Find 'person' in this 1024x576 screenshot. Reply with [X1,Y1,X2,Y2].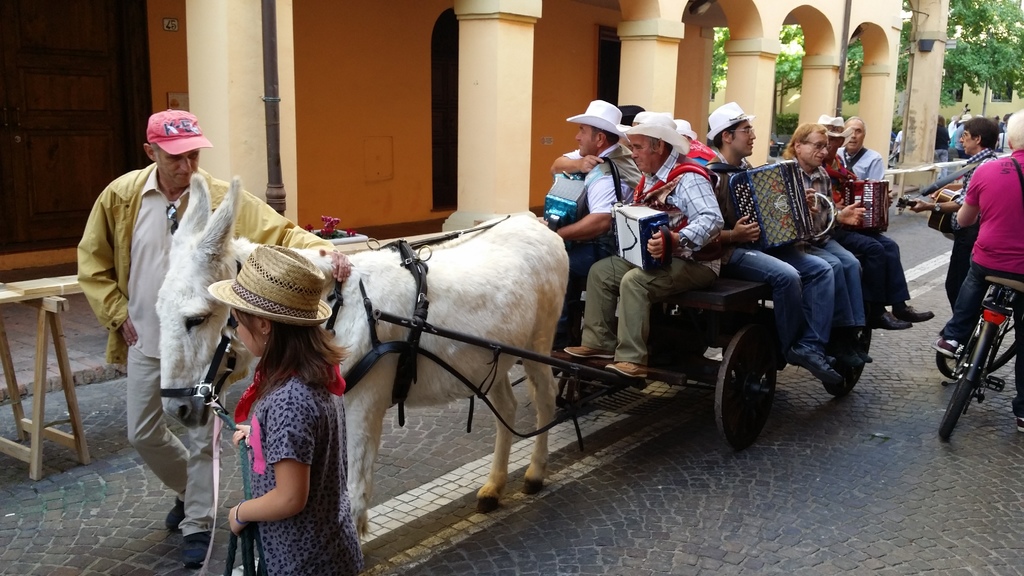
[893,124,906,164].
